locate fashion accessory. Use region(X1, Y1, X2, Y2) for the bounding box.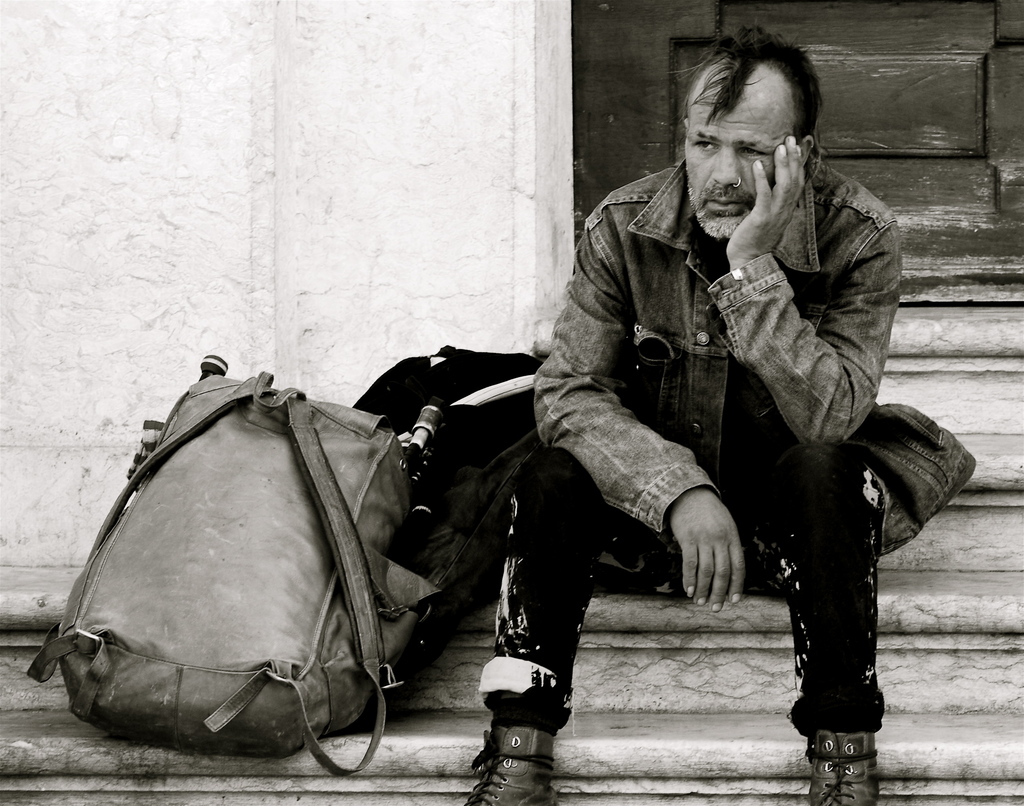
region(459, 721, 565, 805).
